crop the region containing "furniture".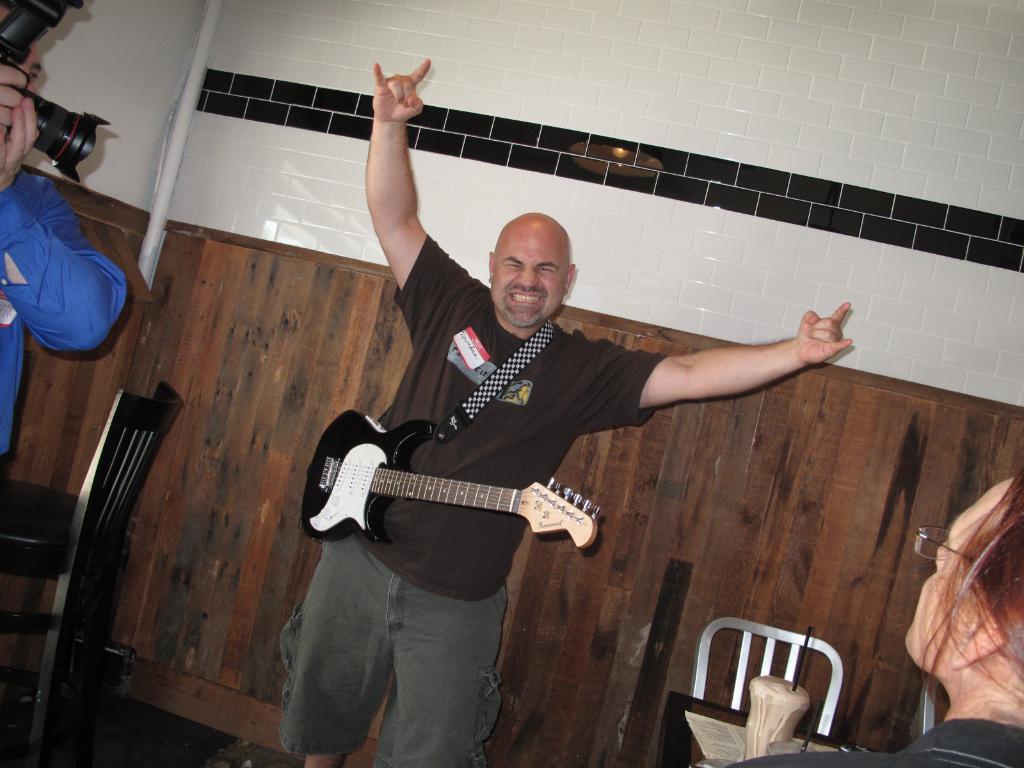
Crop region: {"left": 653, "top": 691, "right": 858, "bottom": 767}.
